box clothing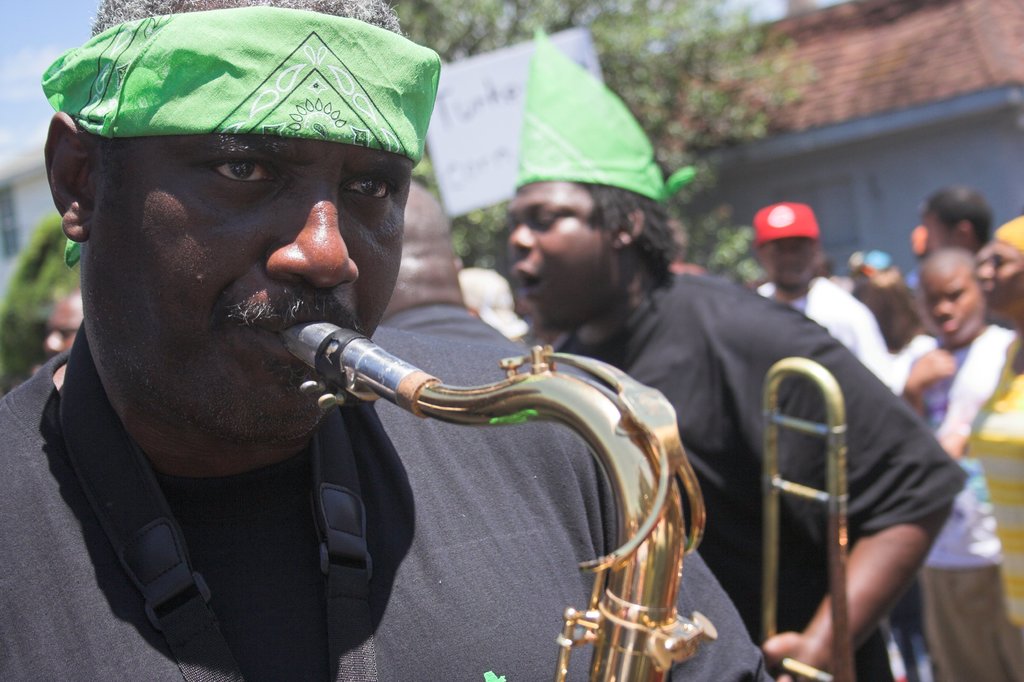
<box>961,324,1023,681</box>
